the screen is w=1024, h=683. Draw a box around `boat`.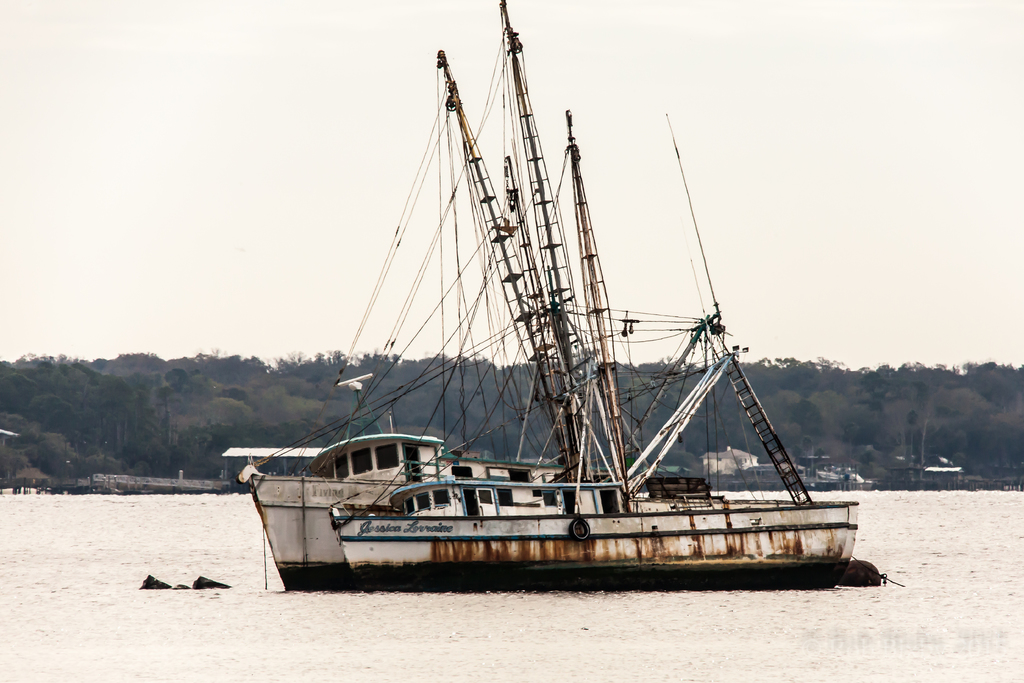
217, 77, 867, 609.
